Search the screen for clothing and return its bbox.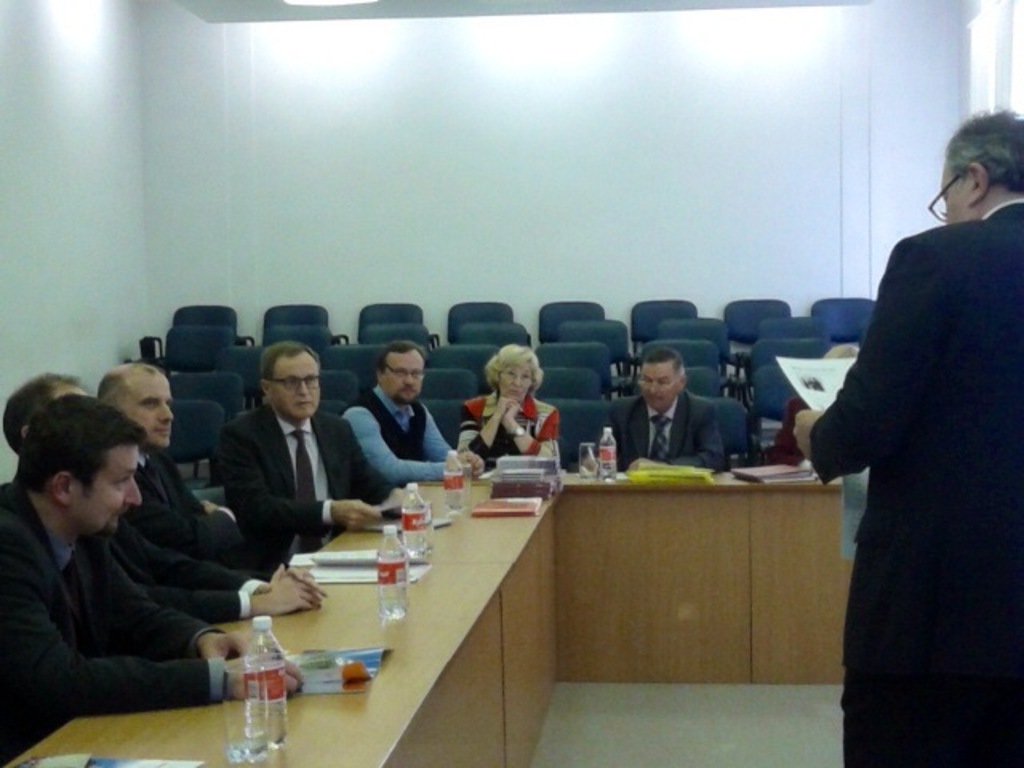
Found: pyautogui.locateOnScreen(461, 395, 560, 470).
